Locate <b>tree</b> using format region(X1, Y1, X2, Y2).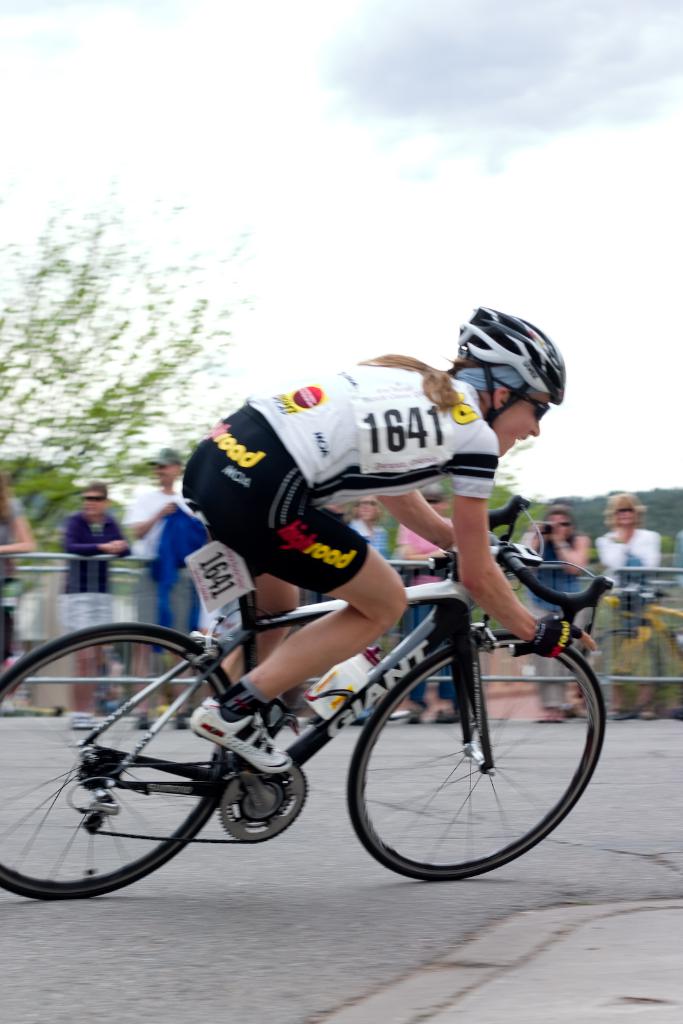
region(0, 188, 235, 557).
